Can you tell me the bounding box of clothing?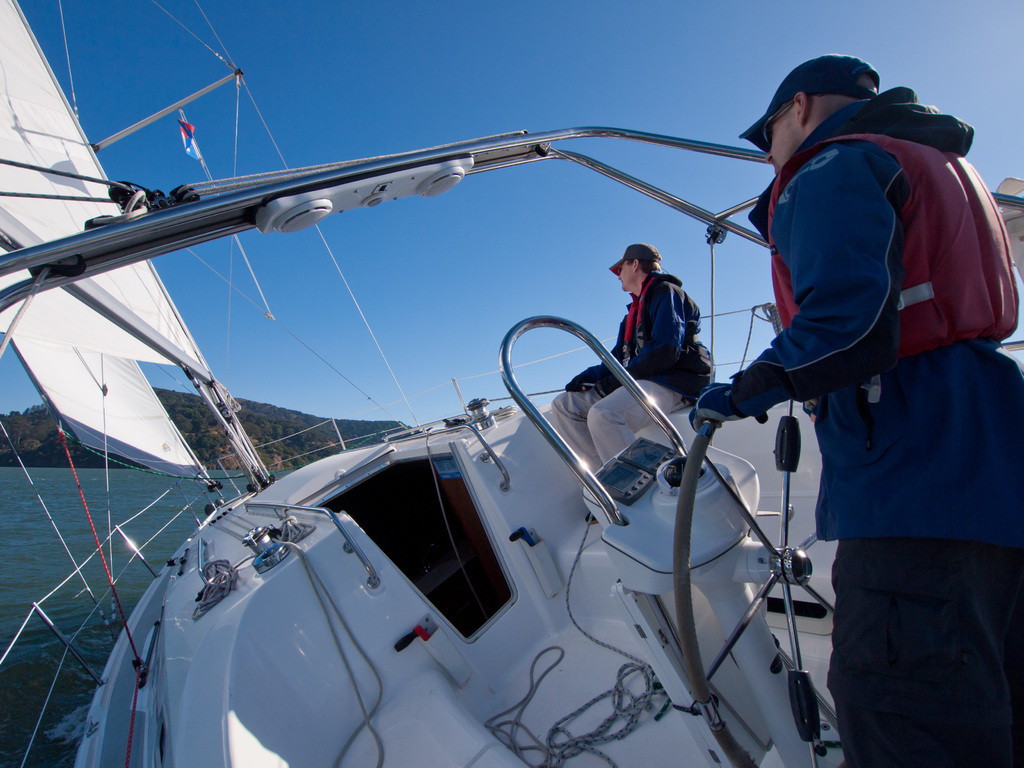
l=563, t=271, r=701, b=399.
